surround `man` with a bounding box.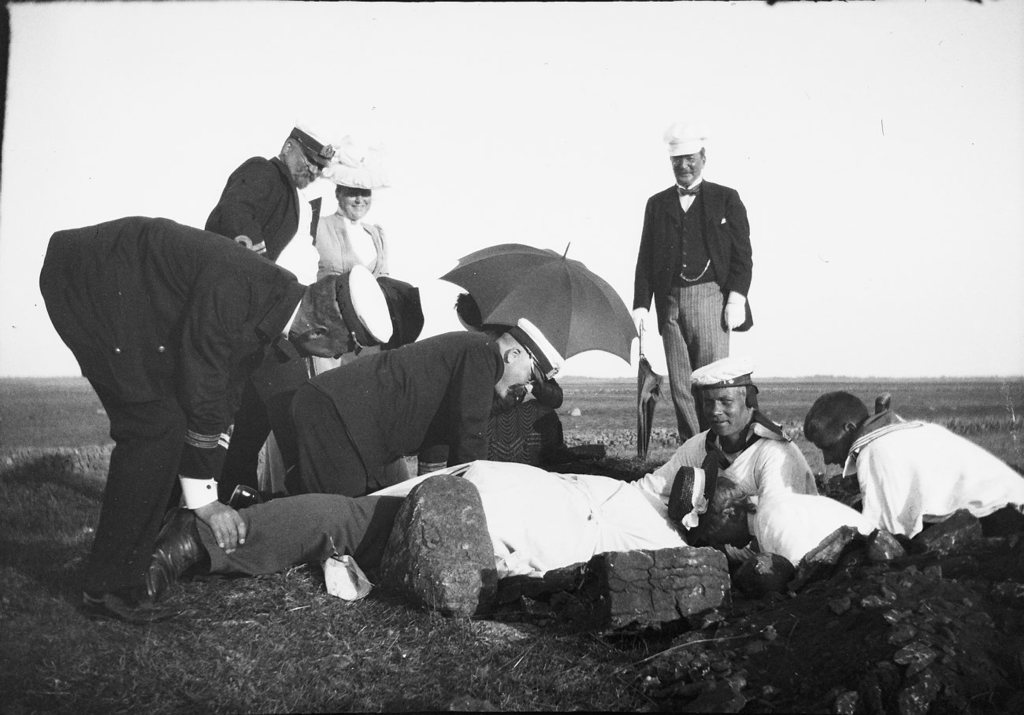
rect(146, 457, 703, 609).
